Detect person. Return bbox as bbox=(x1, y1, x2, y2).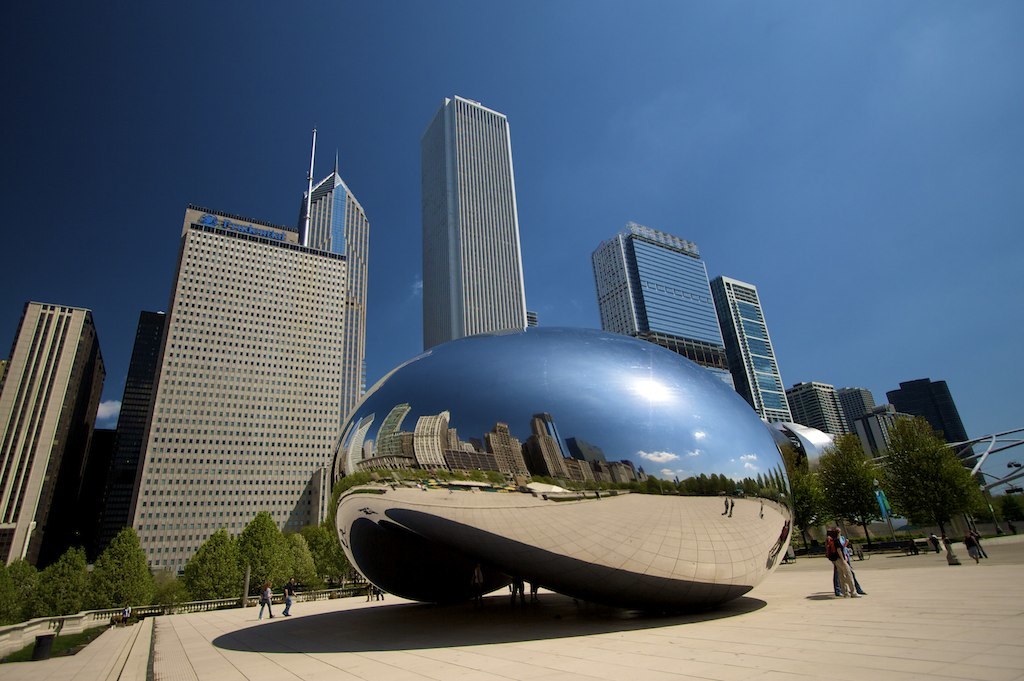
bbox=(509, 577, 524, 603).
